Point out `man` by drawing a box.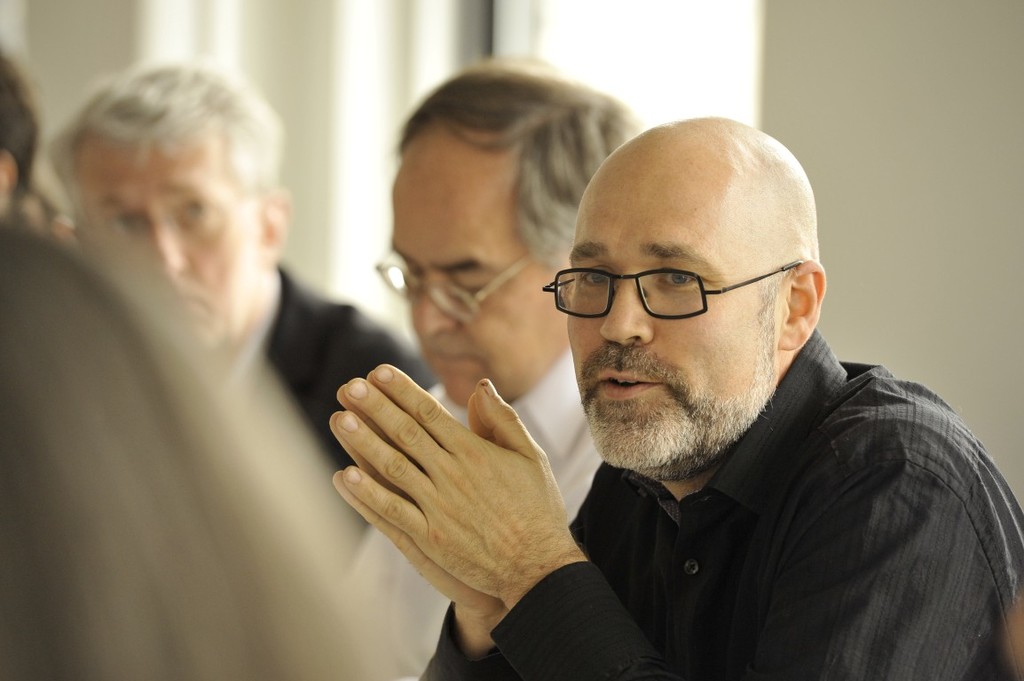
(339,63,642,680).
